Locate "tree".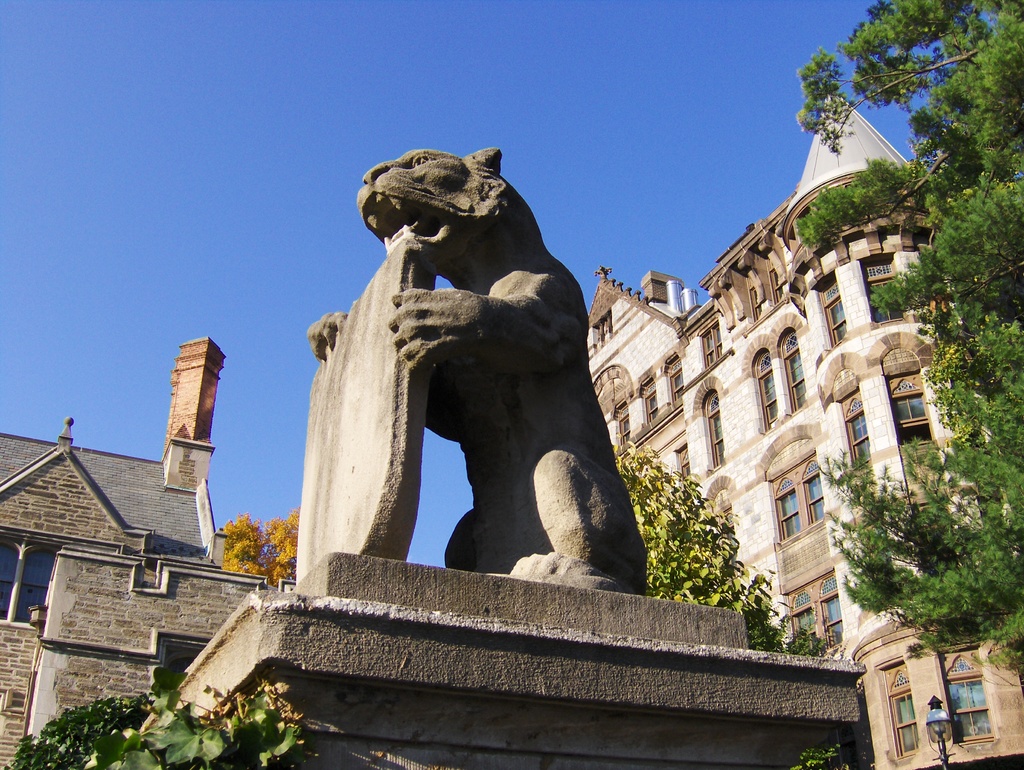
Bounding box: box(223, 504, 298, 591).
